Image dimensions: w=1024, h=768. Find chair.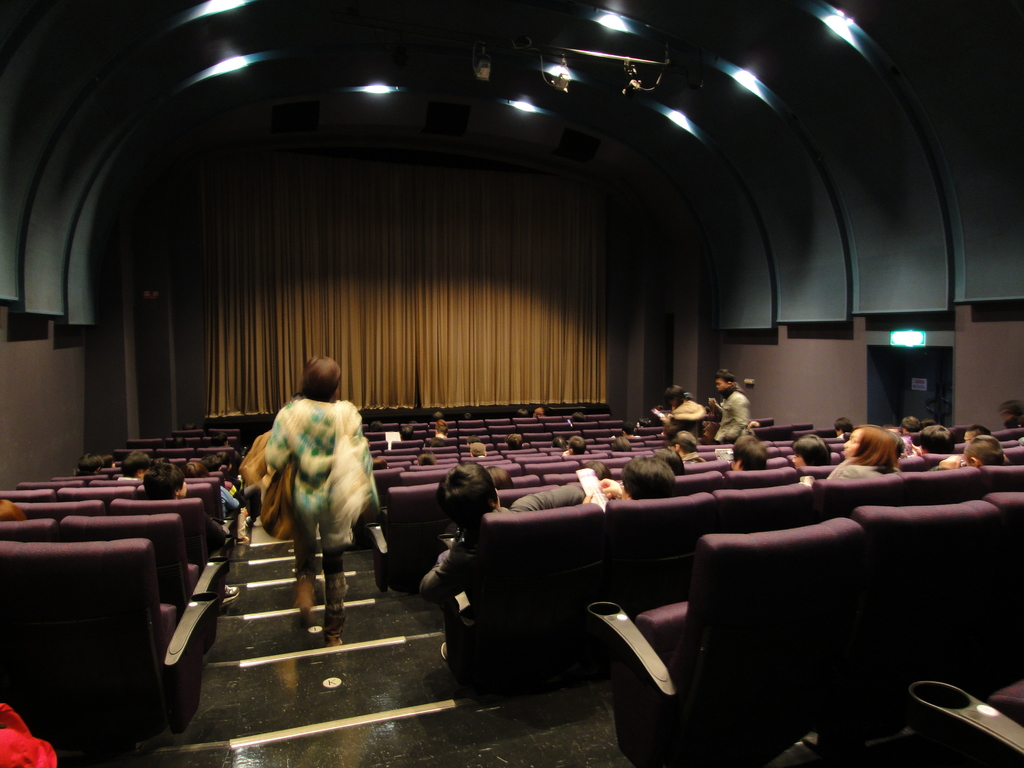
911/681/1023/767.
